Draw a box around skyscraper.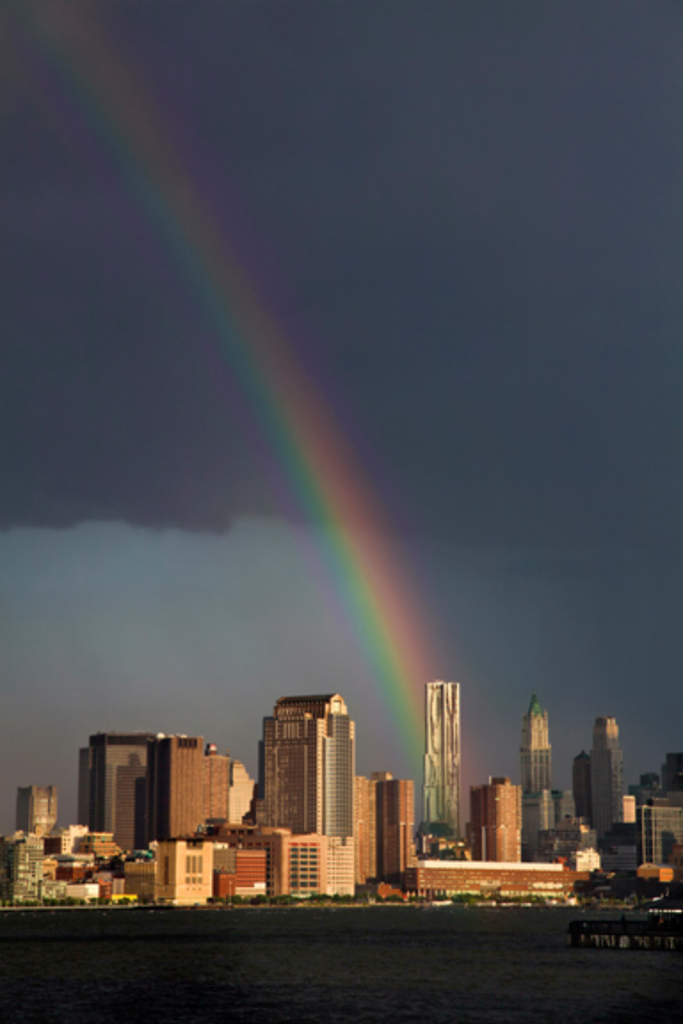
rect(12, 786, 55, 837).
